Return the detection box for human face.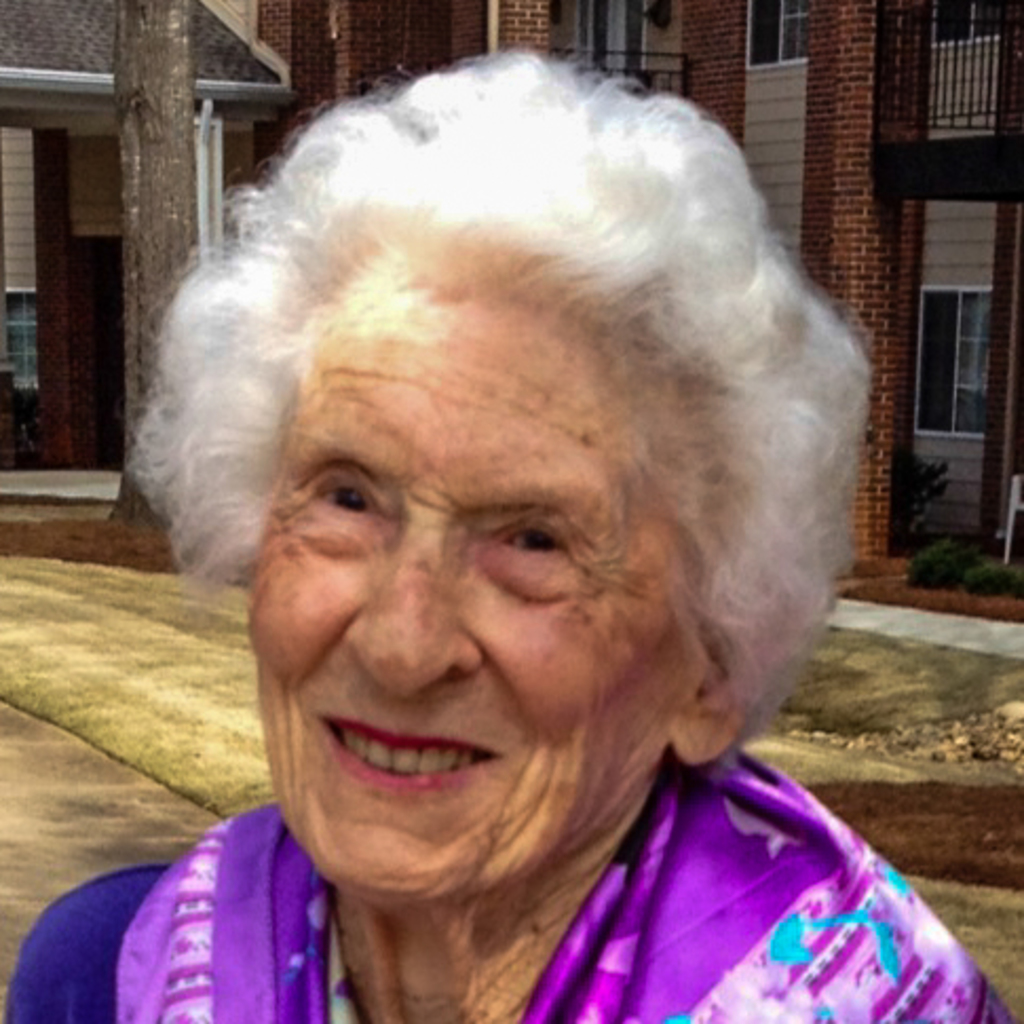
[241, 300, 707, 910].
